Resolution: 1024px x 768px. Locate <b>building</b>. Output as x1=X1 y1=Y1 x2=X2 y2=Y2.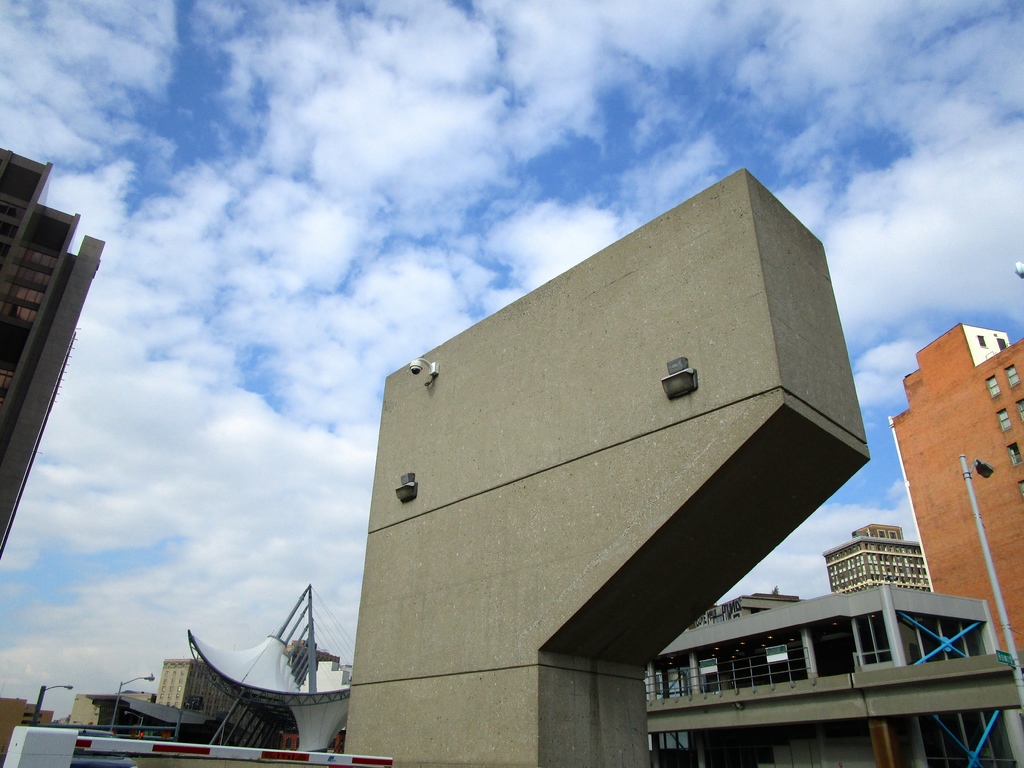
x1=151 y1=655 x2=268 y2=745.
